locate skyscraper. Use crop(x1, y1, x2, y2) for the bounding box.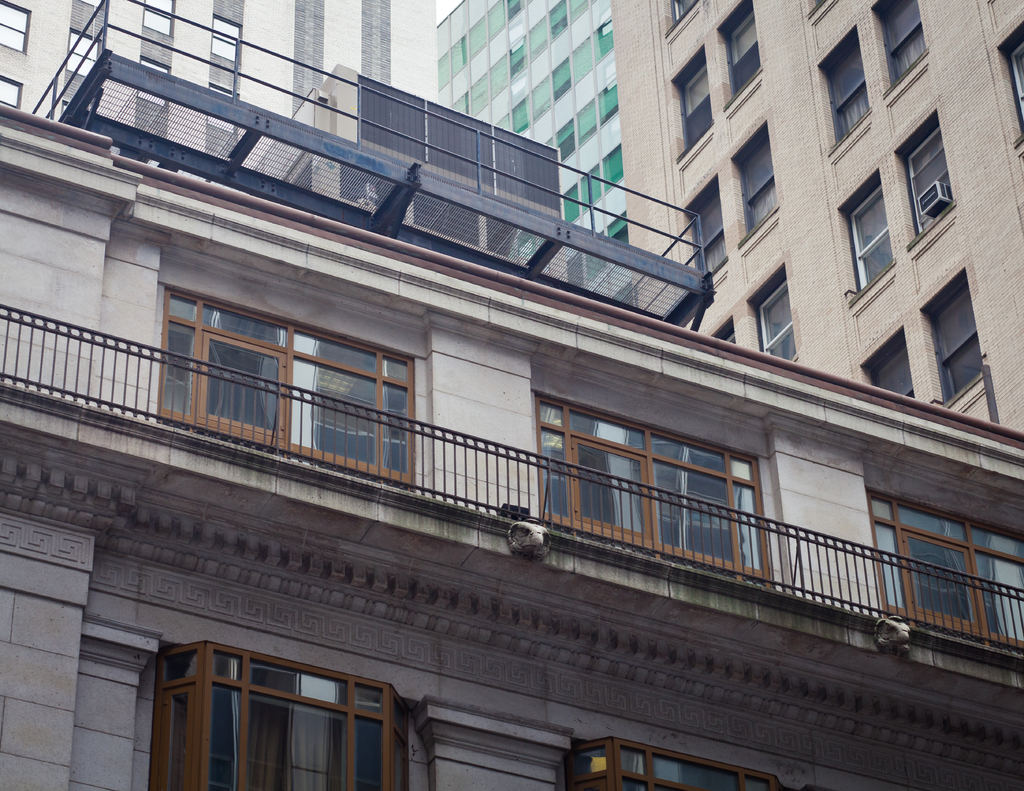
crop(606, 0, 1023, 435).
